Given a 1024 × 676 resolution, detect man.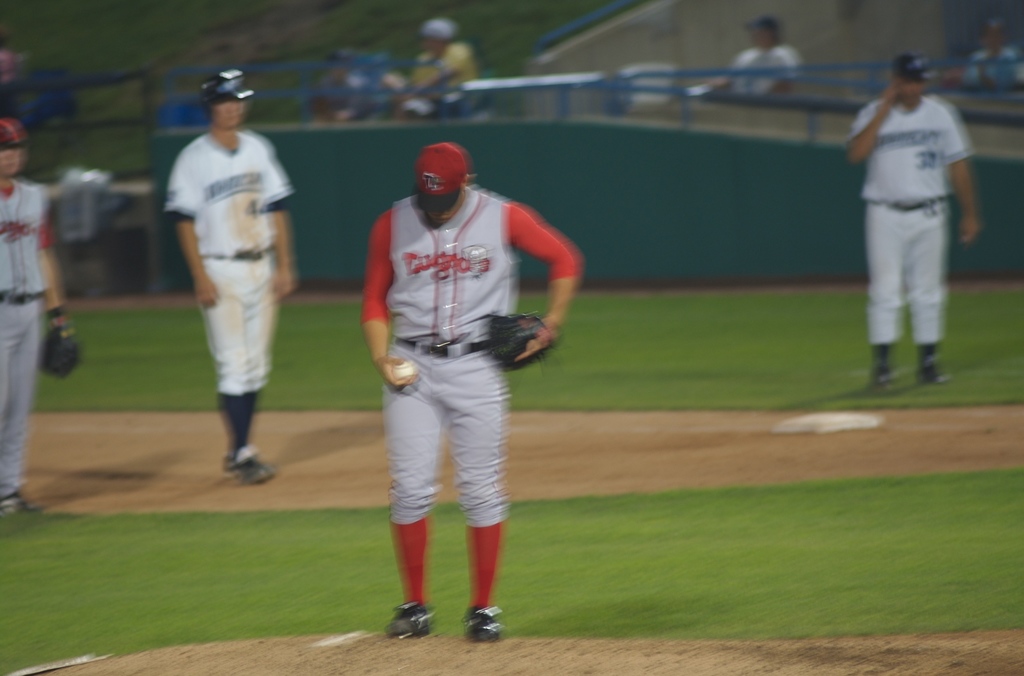
bbox=(157, 60, 301, 504).
